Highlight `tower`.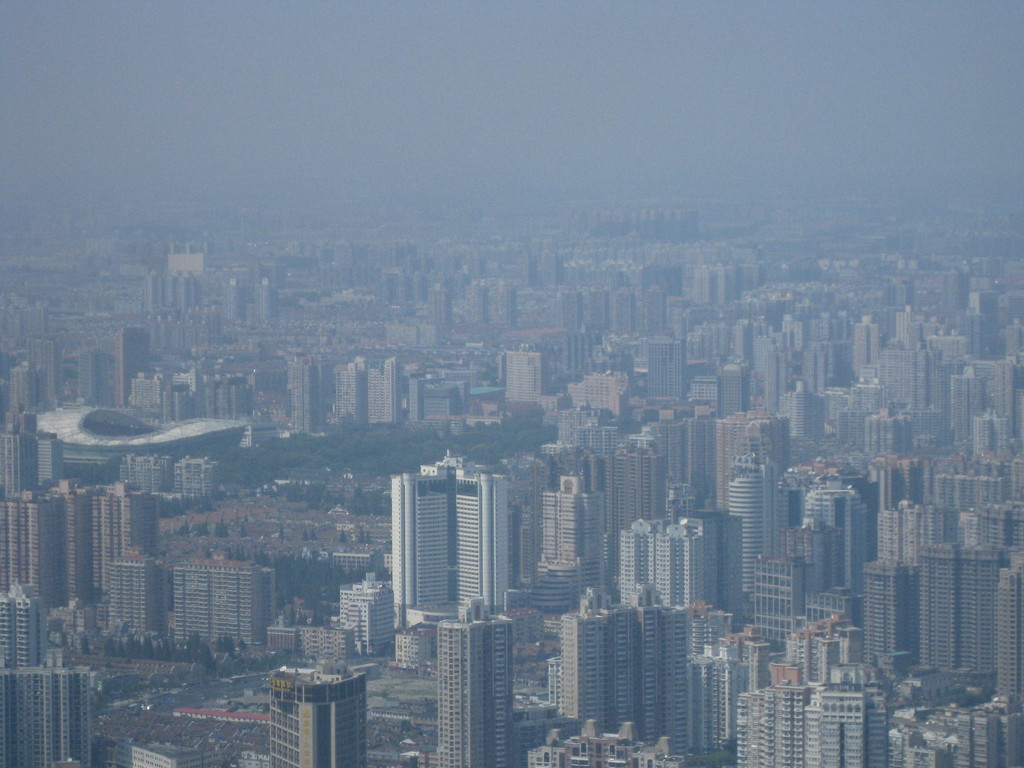
Highlighted region: 111:323:156:404.
